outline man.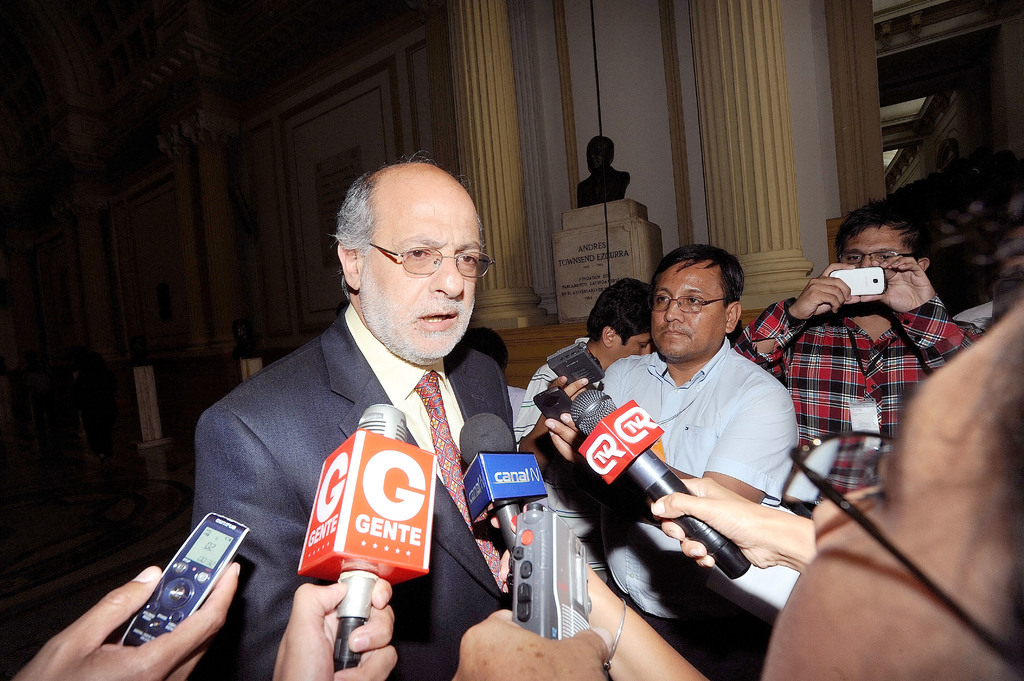
Outline: <bbox>516, 277, 664, 482</bbox>.
